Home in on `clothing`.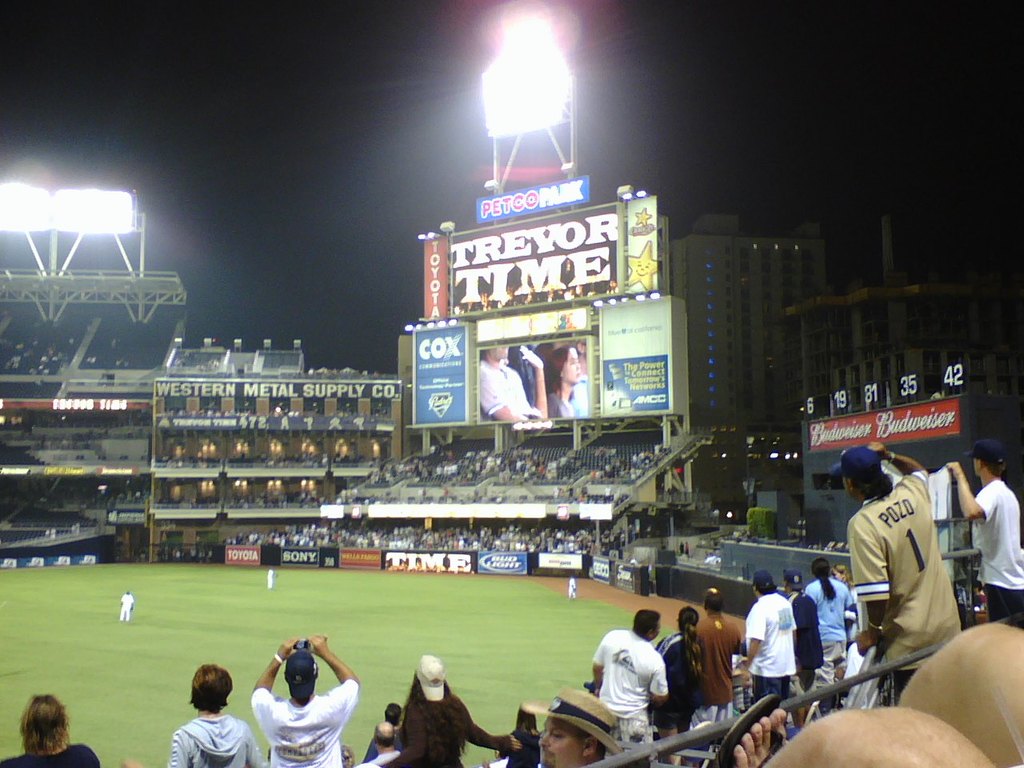
Homed in at bbox=[791, 591, 827, 682].
